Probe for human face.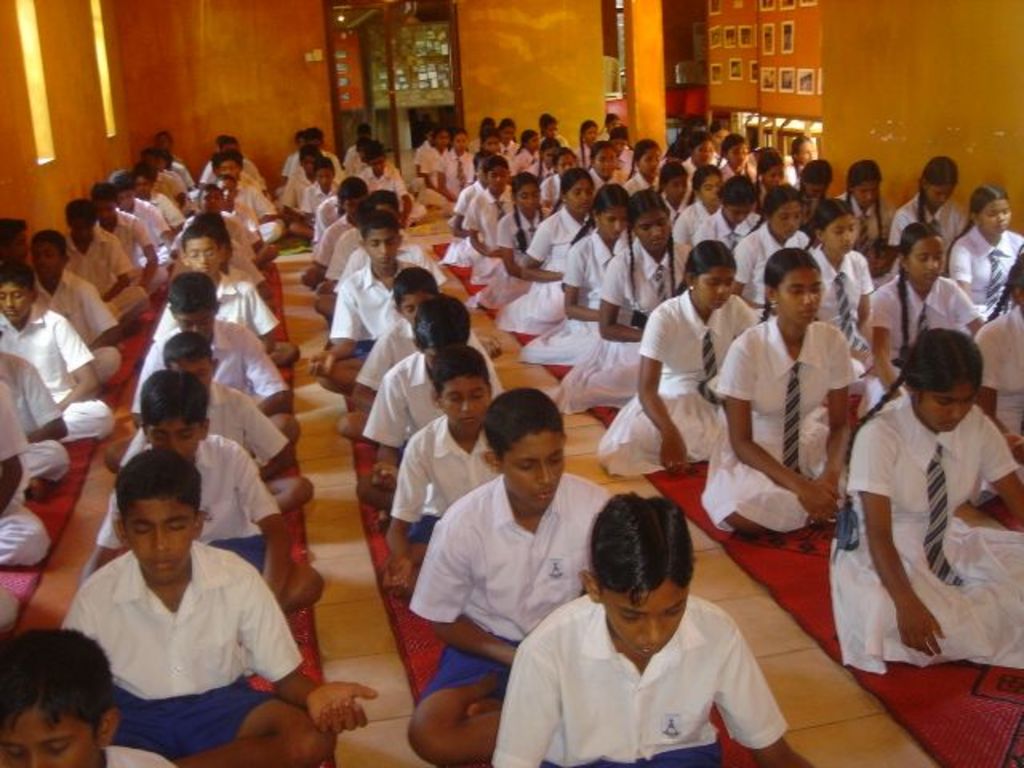
Probe result: pyautogui.locateOnScreen(568, 178, 595, 210).
